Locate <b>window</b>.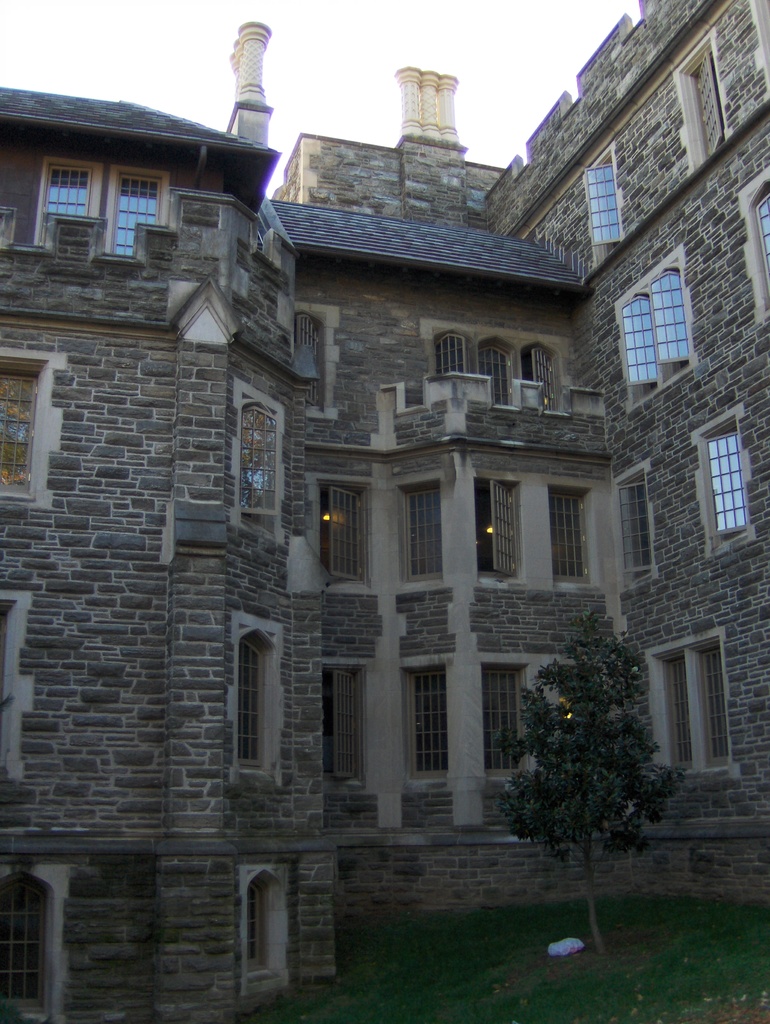
Bounding box: crop(481, 477, 522, 575).
